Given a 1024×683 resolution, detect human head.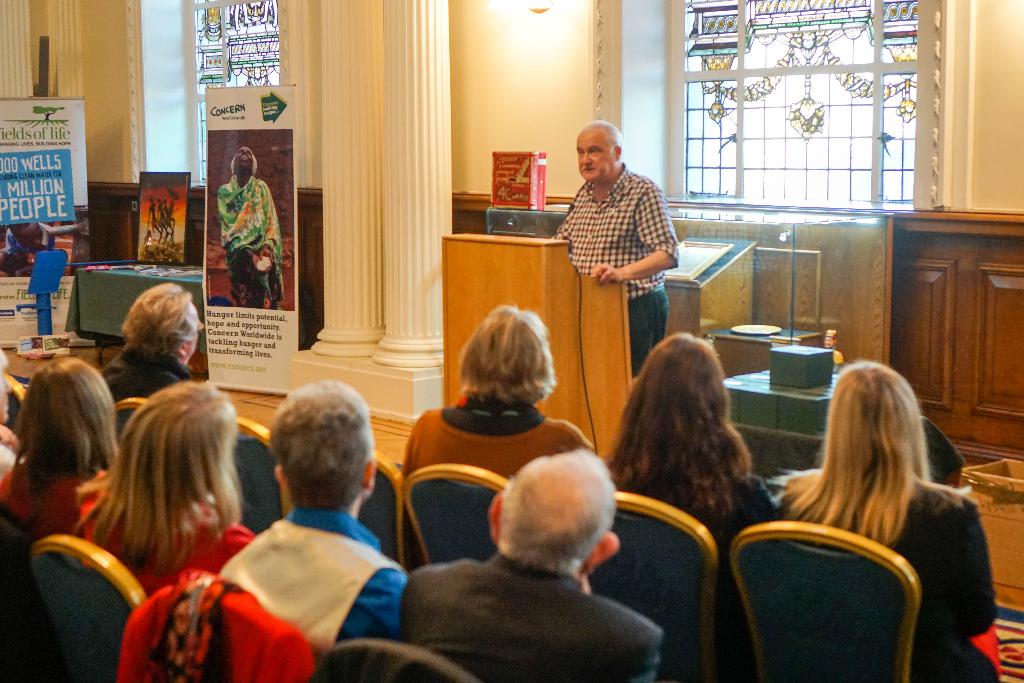
rect(263, 381, 378, 519).
